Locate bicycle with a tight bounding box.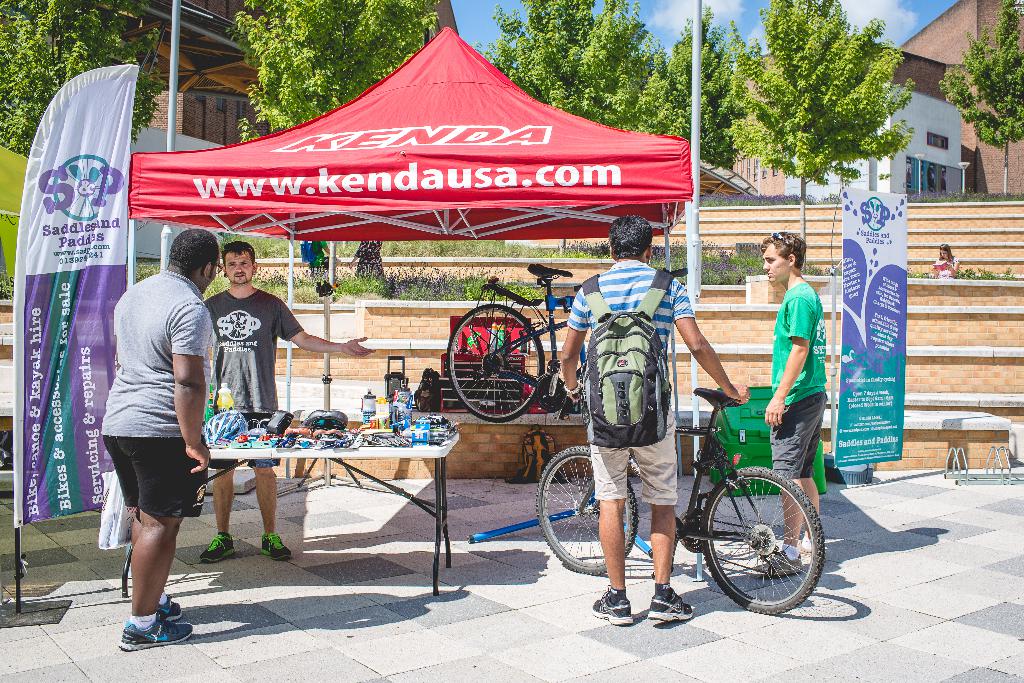
447:263:691:425.
